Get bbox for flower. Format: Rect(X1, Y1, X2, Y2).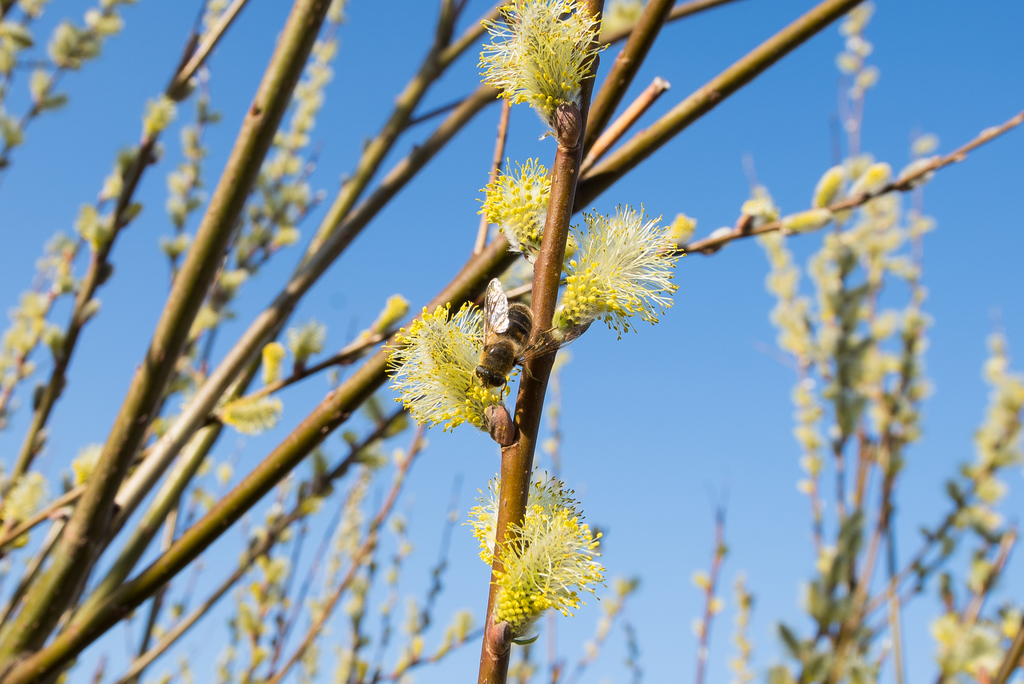
Rect(559, 205, 680, 341).
